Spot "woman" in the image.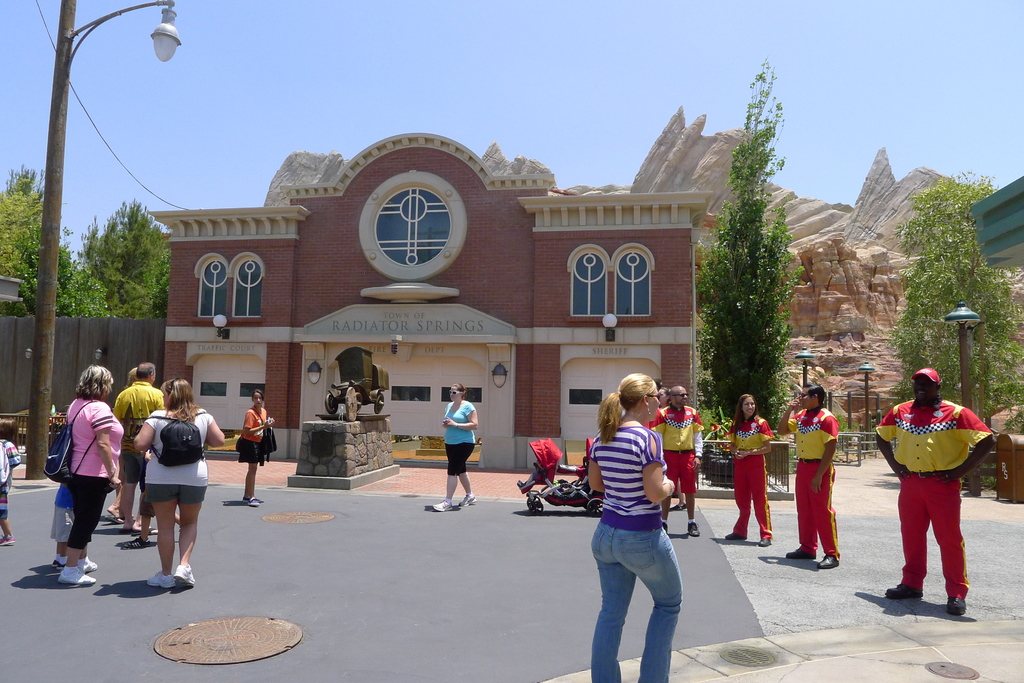
"woman" found at 53, 356, 126, 588.
